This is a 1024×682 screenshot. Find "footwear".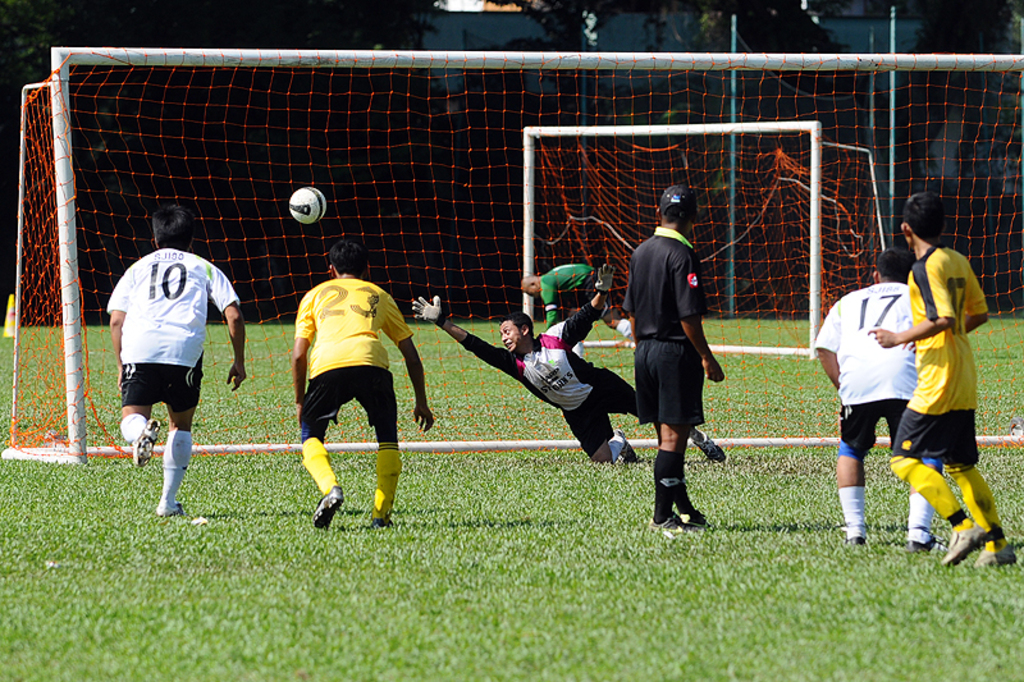
Bounding box: 371,507,393,532.
